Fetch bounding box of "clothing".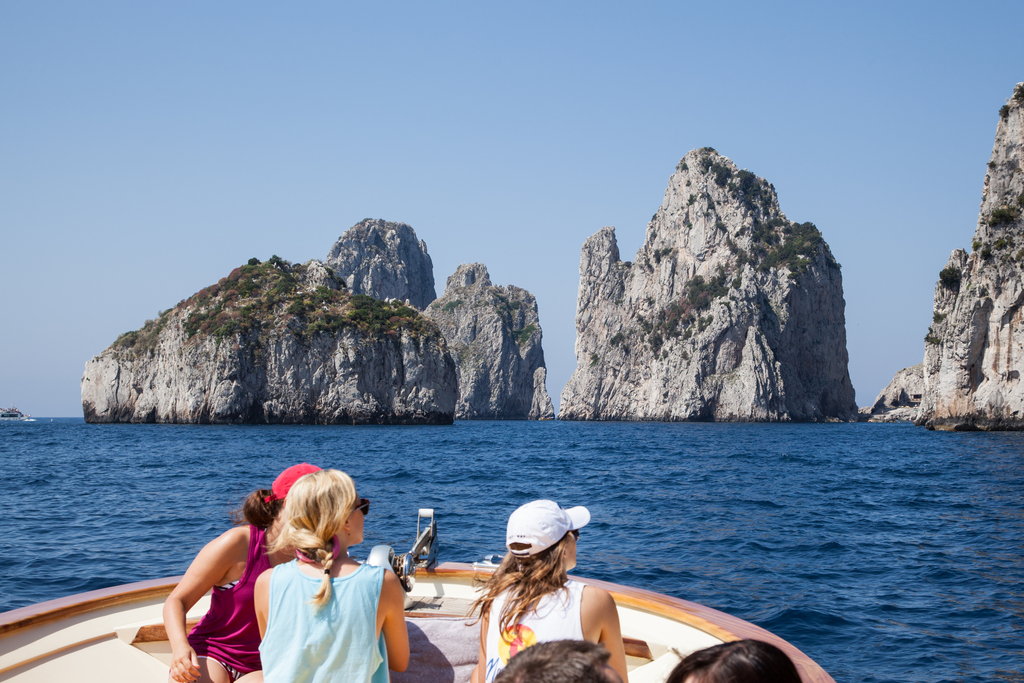
Bbox: [187,524,284,682].
